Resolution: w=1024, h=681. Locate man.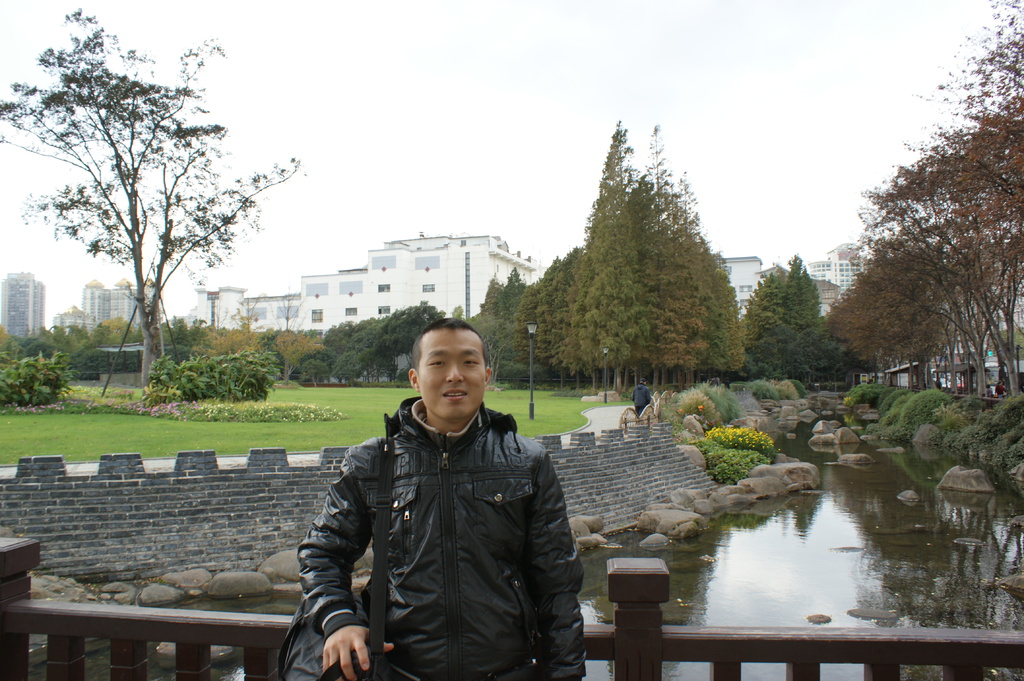
{"x1": 633, "y1": 376, "x2": 650, "y2": 426}.
